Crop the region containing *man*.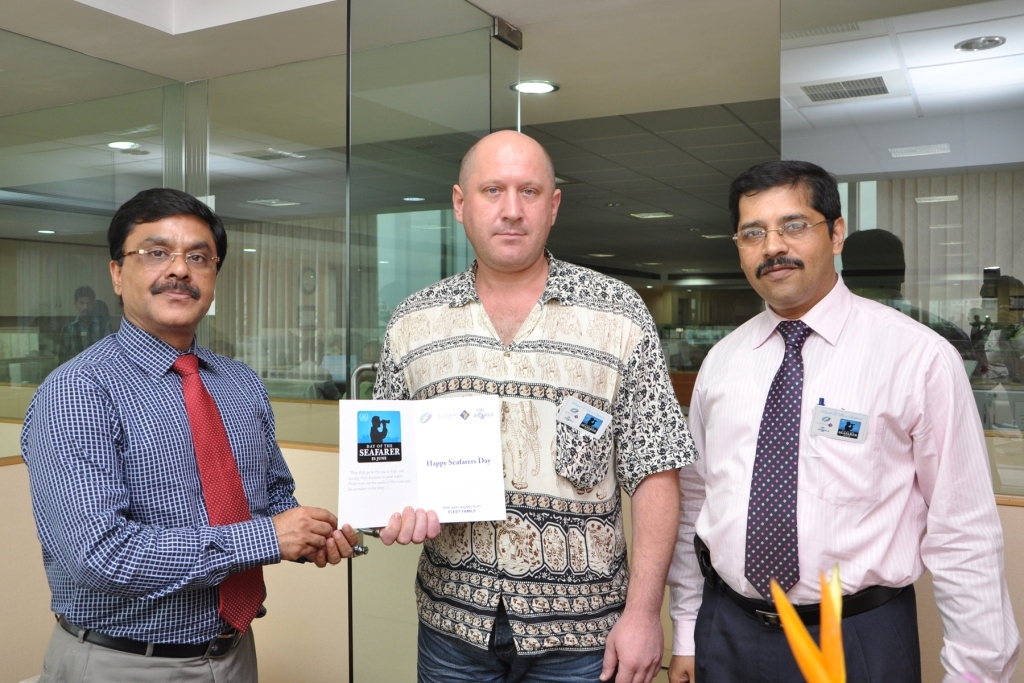
Crop region: BBox(369, 126, 693, 682).
